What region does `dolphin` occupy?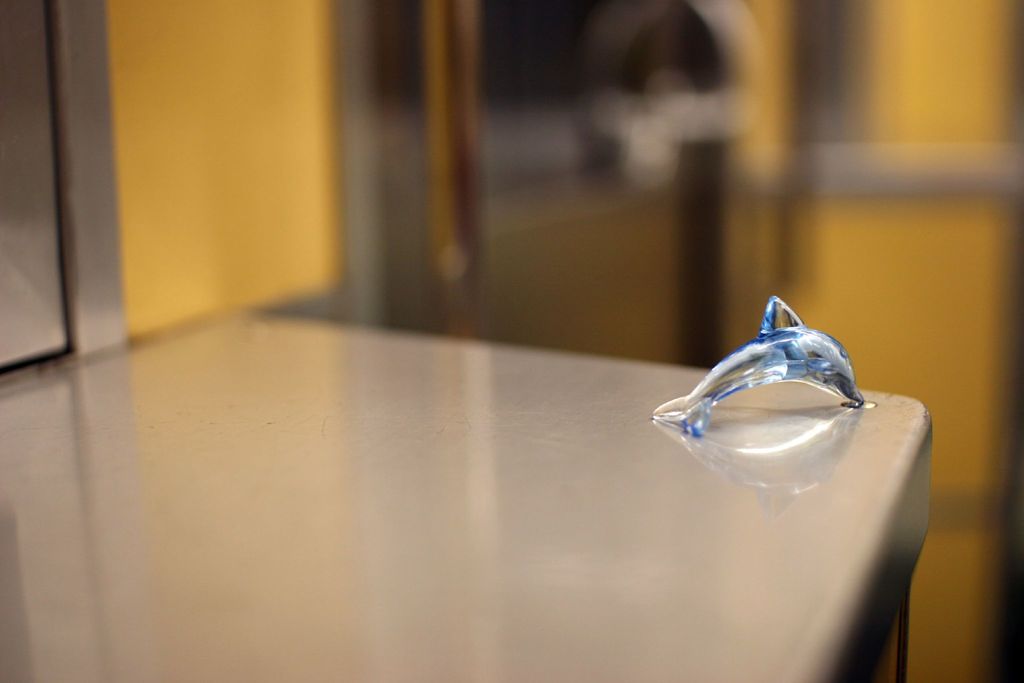
(648, 295, 865, 438).
